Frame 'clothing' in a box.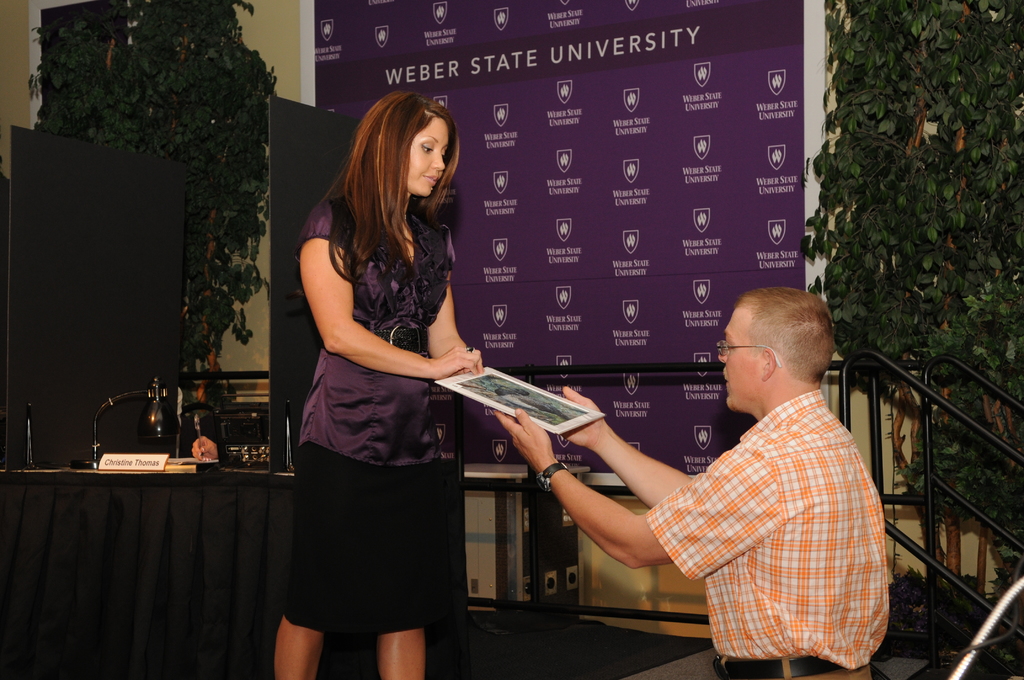
pyautogui.locateOnScreen(643, 326, 902, 679).
